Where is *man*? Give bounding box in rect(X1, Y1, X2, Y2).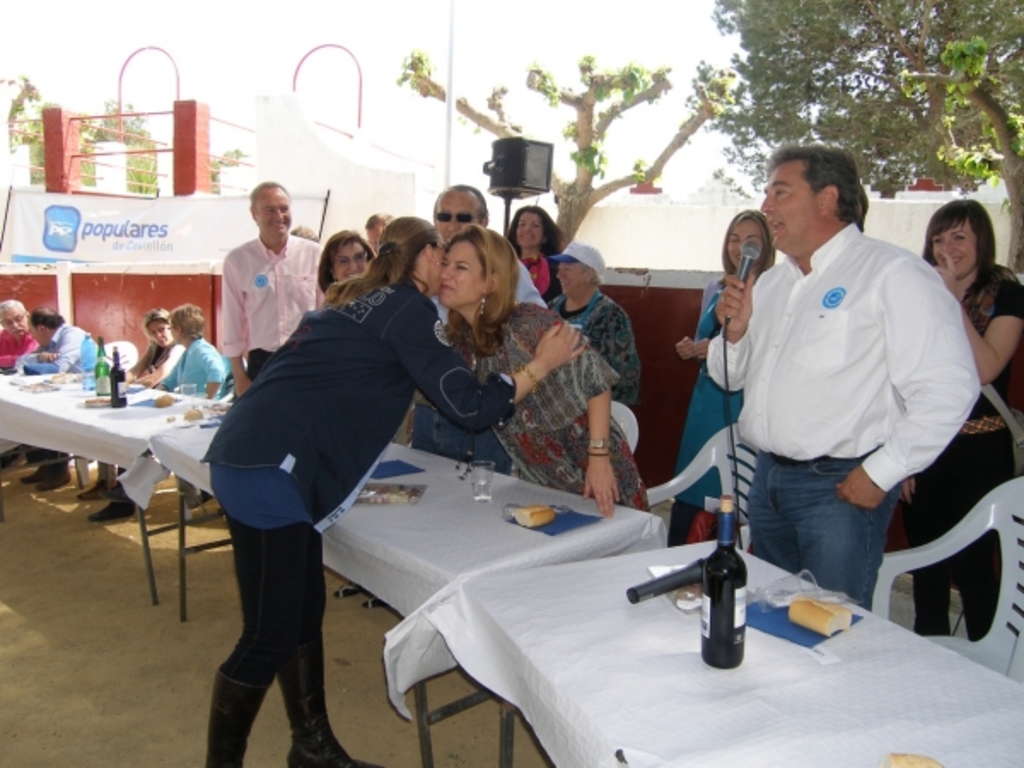
rect(364, 210, 389, 244).
